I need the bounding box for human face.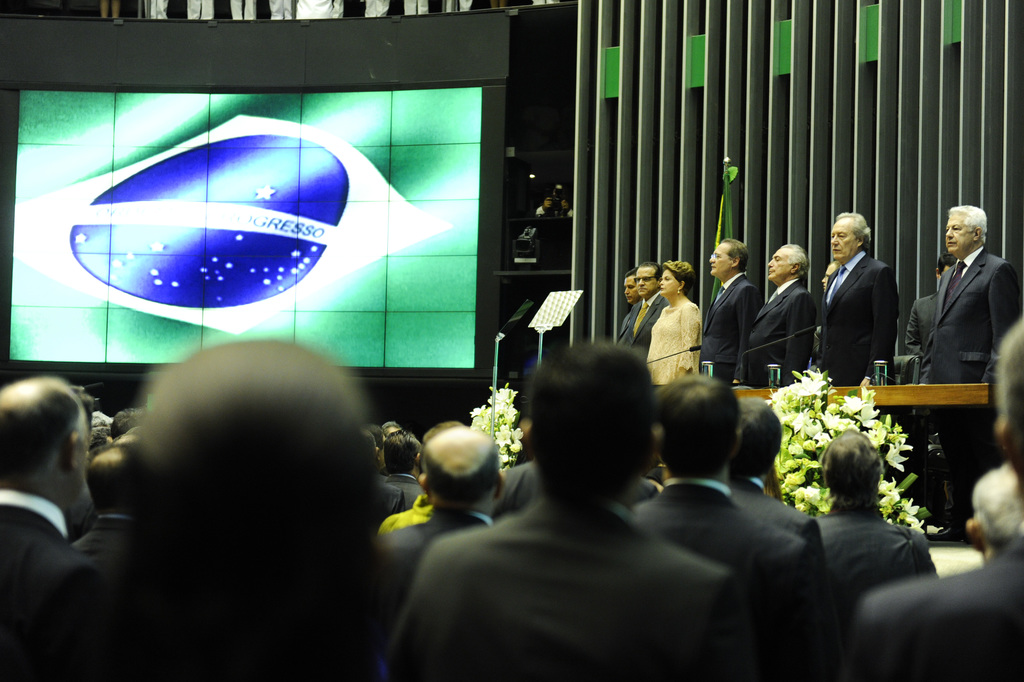
Here it is: (x1=948, y1=219, x2=973, y2=254).
